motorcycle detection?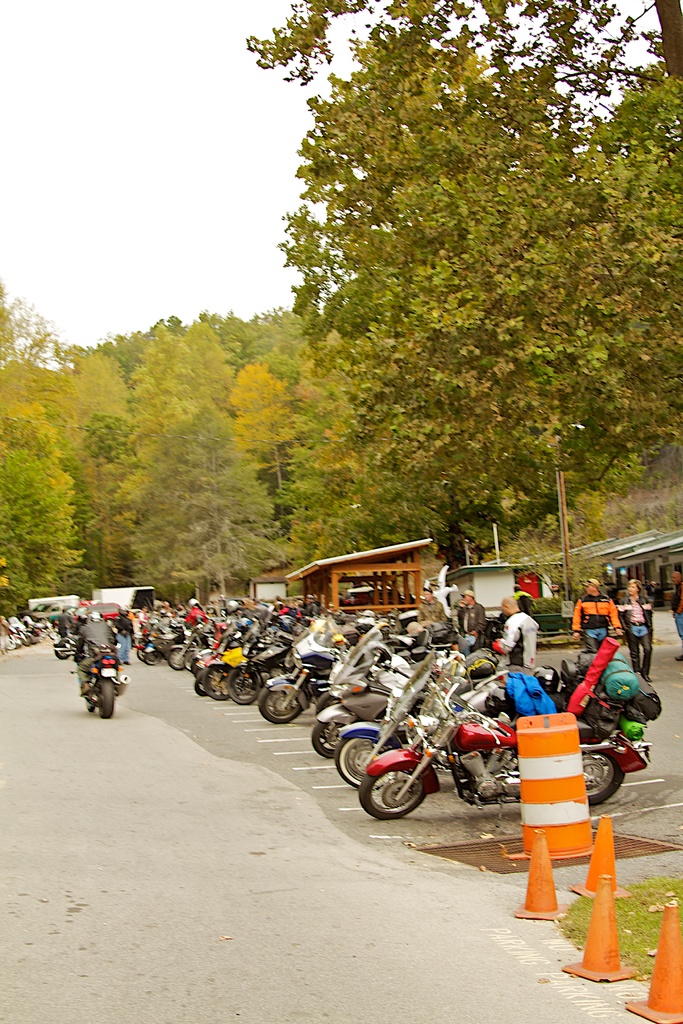
{"x1": 225, "y1": 624, "x2": 292, "y2": 705}
